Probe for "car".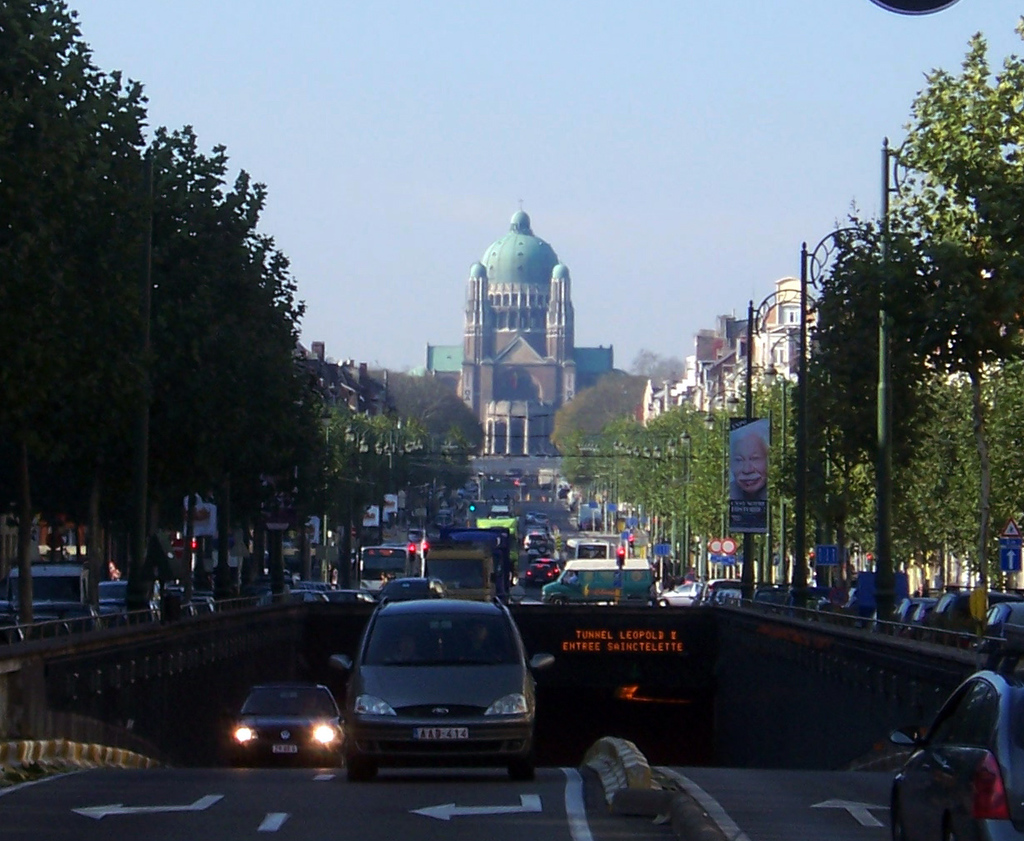
Probe result: {"x1": 305, "y1": 602, "x2": 536, "y2": 798}.
